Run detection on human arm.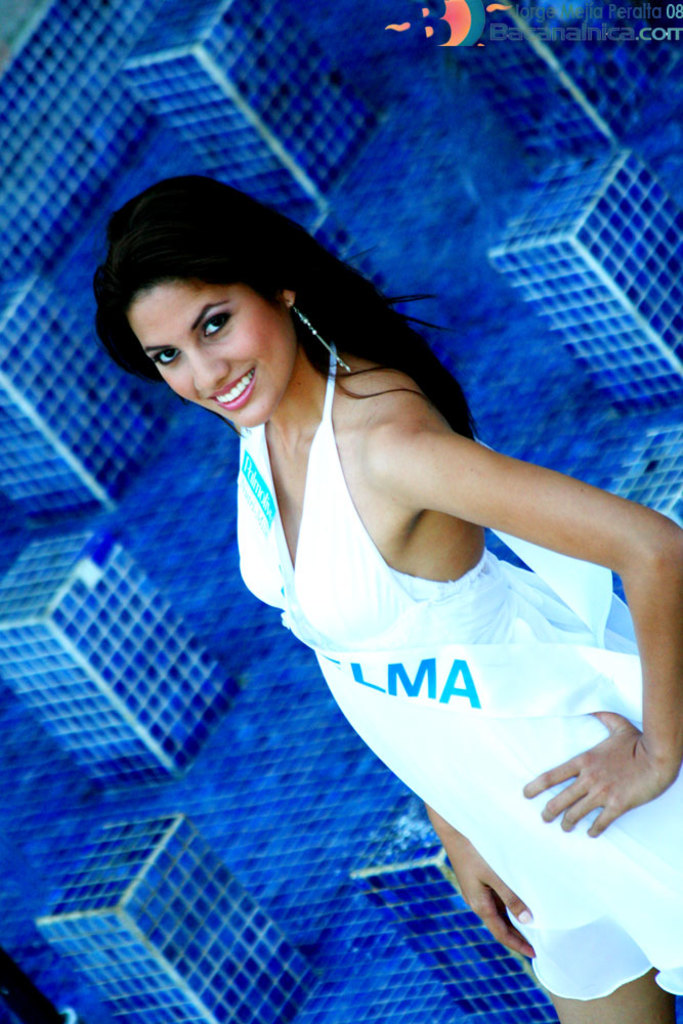
Result: [left=424, top=812, right=530, bottom=963].
